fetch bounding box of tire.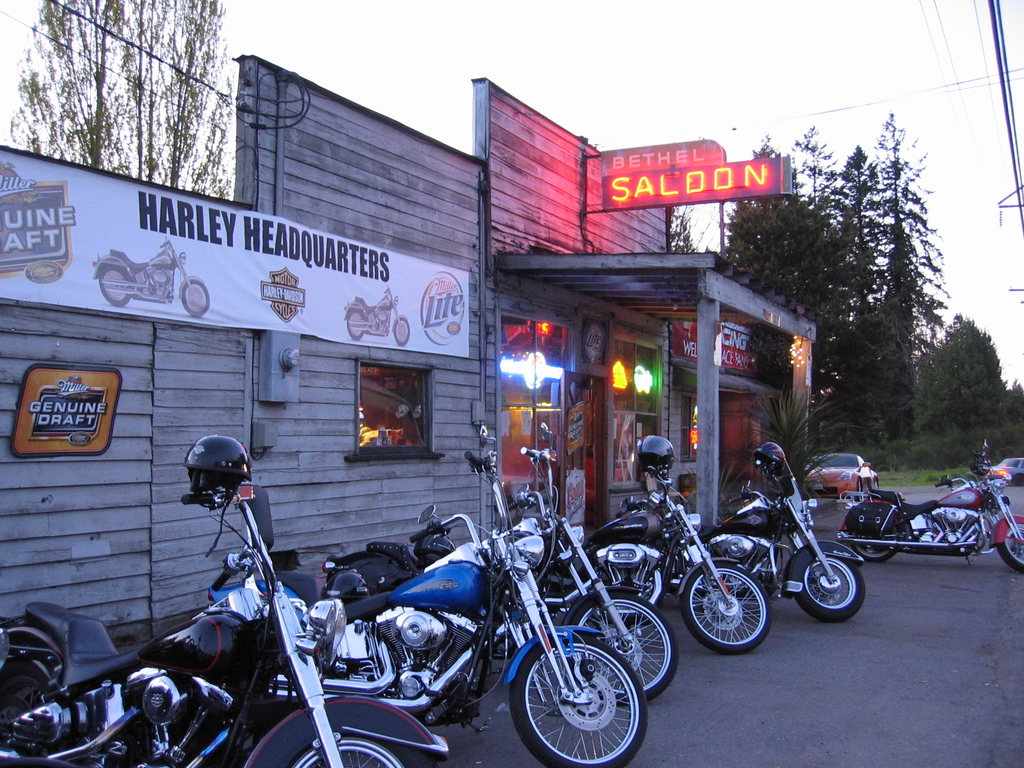
Bbox: locate(684, 557, 776, 656).
